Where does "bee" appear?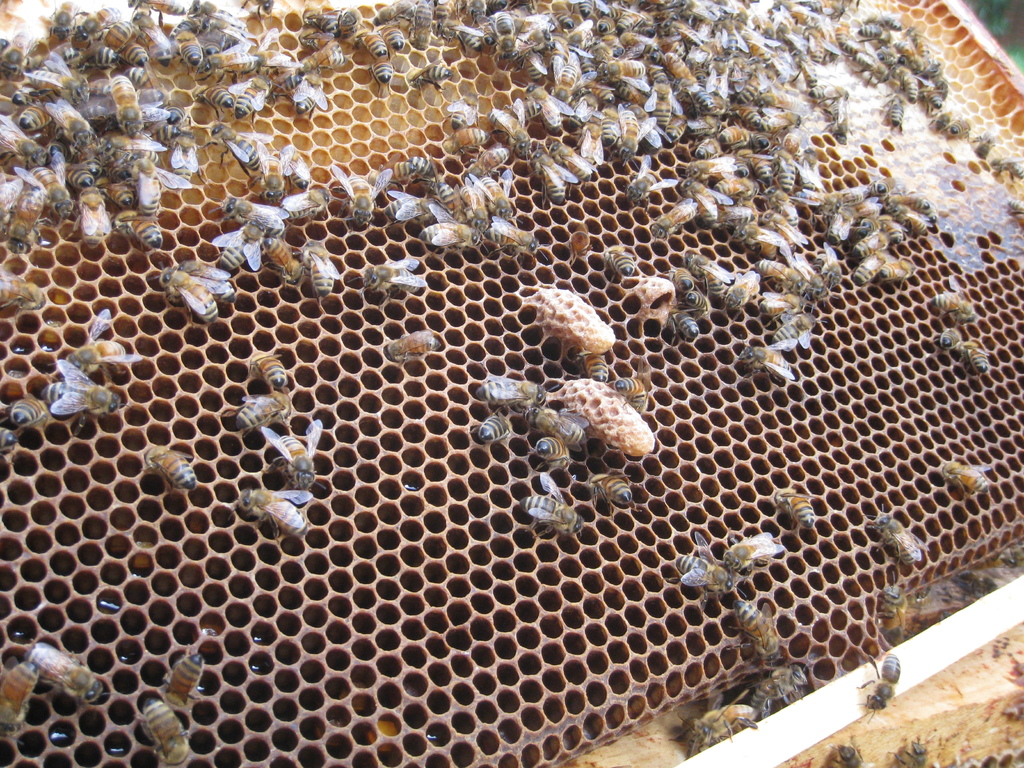
Appears at l=986, t=157, r=1018, b=178.
